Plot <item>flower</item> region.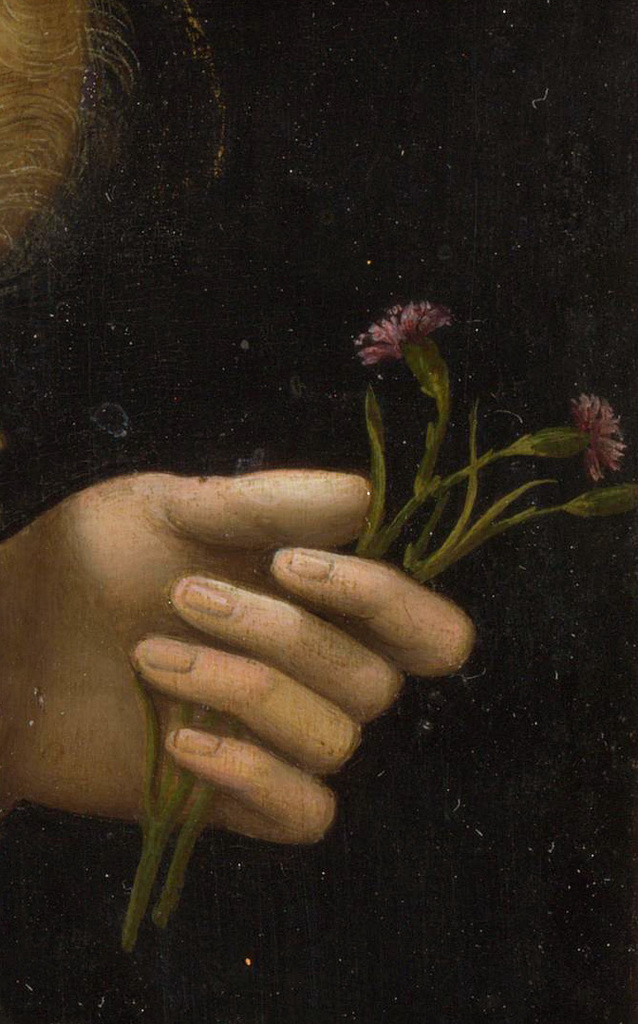
Plotted at box(345, 283, 462, 376).
